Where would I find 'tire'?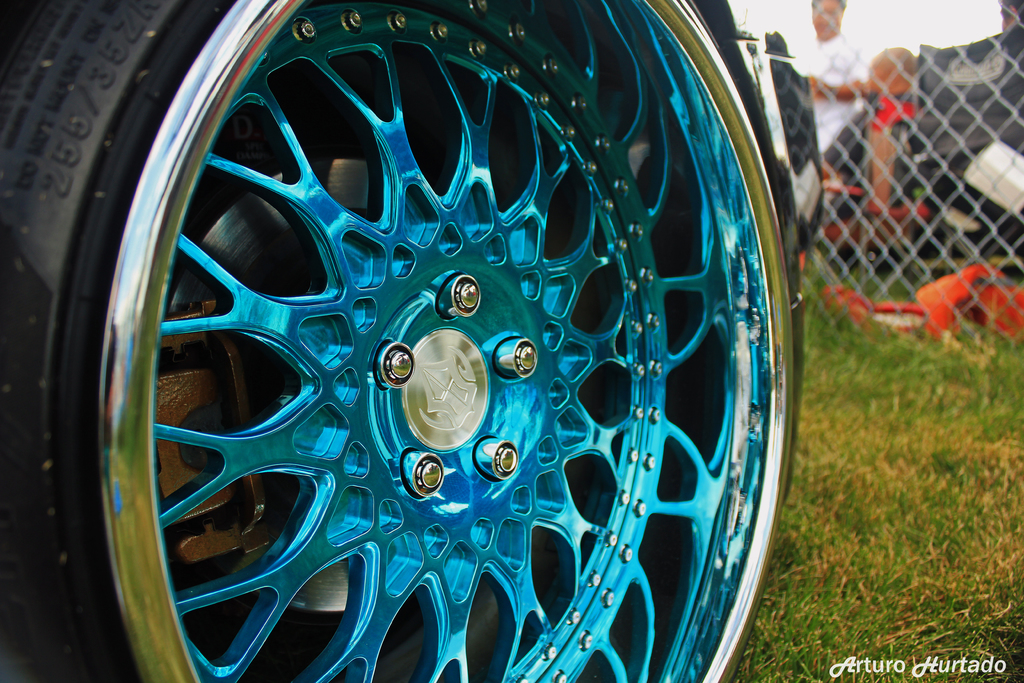
At bbox=(0, 0, 801, 682).
